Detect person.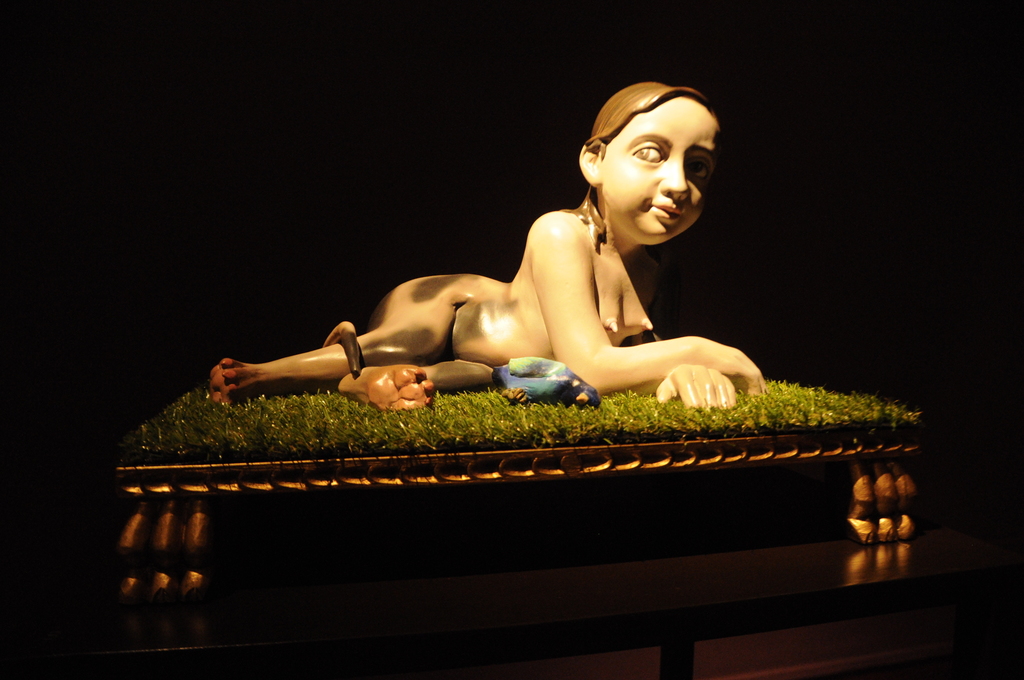
Detected at (203, 79, 771, 409).
